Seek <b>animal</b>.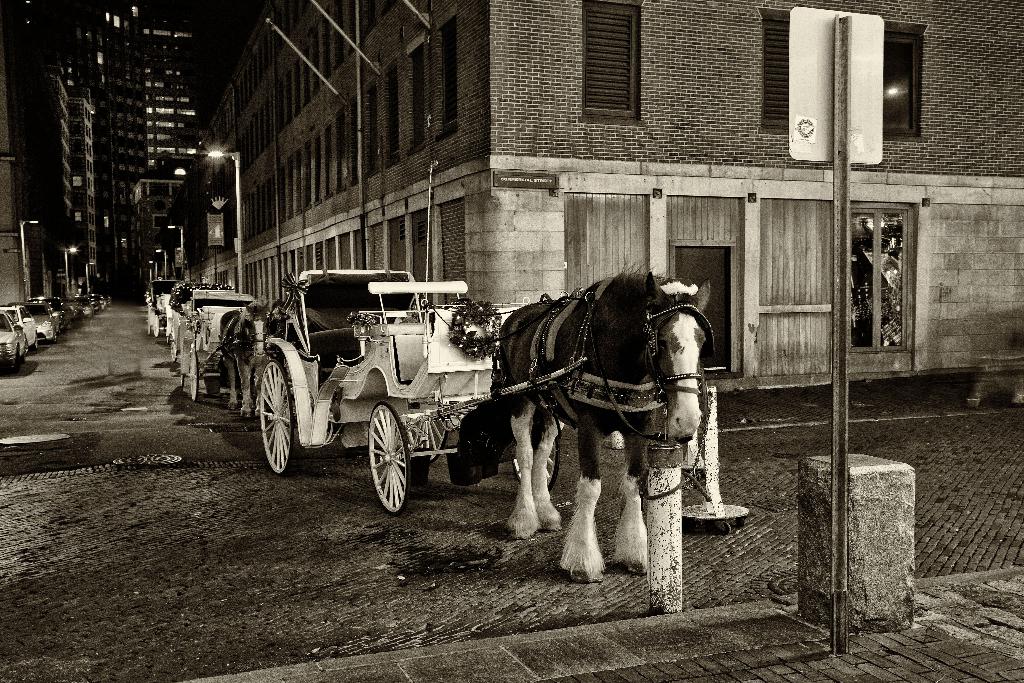
box(215, 299, 275, 420).
